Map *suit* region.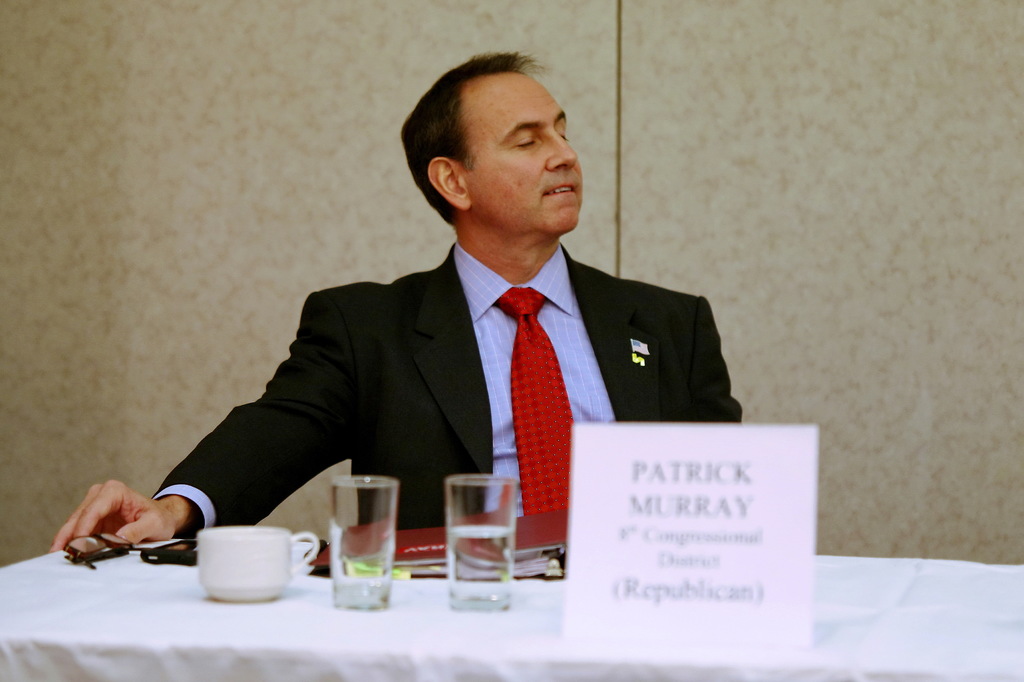
Mapped to Rect(153, 239, 746, 540).
